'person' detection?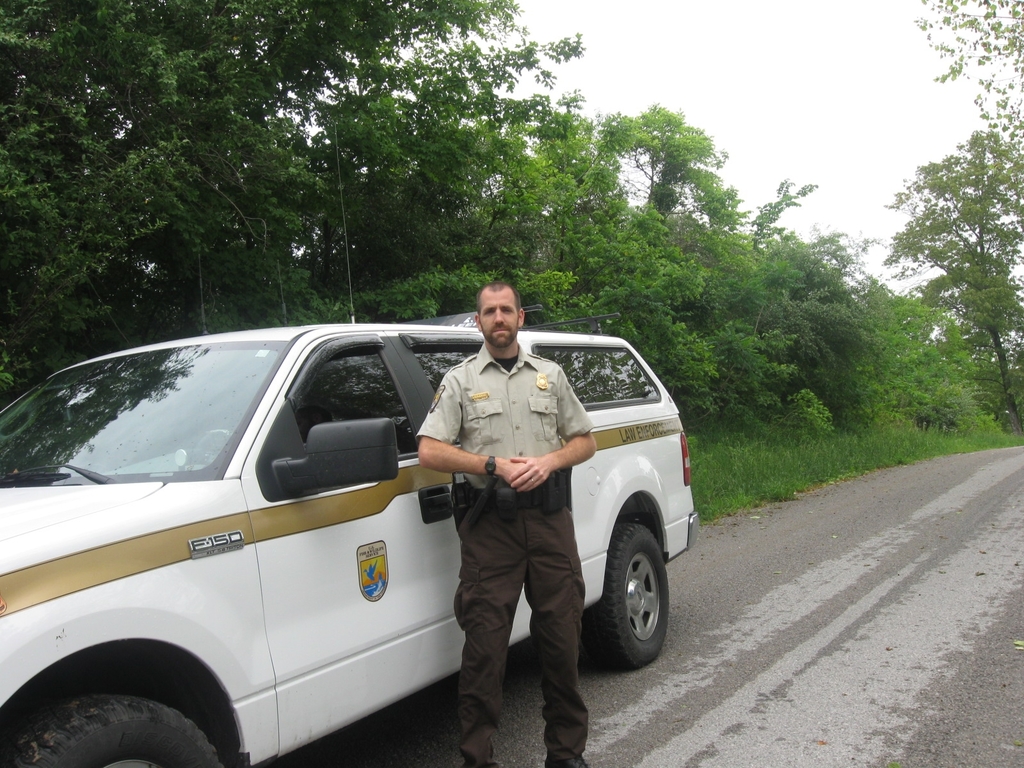
bbox=(426, 284, 577, 705)
